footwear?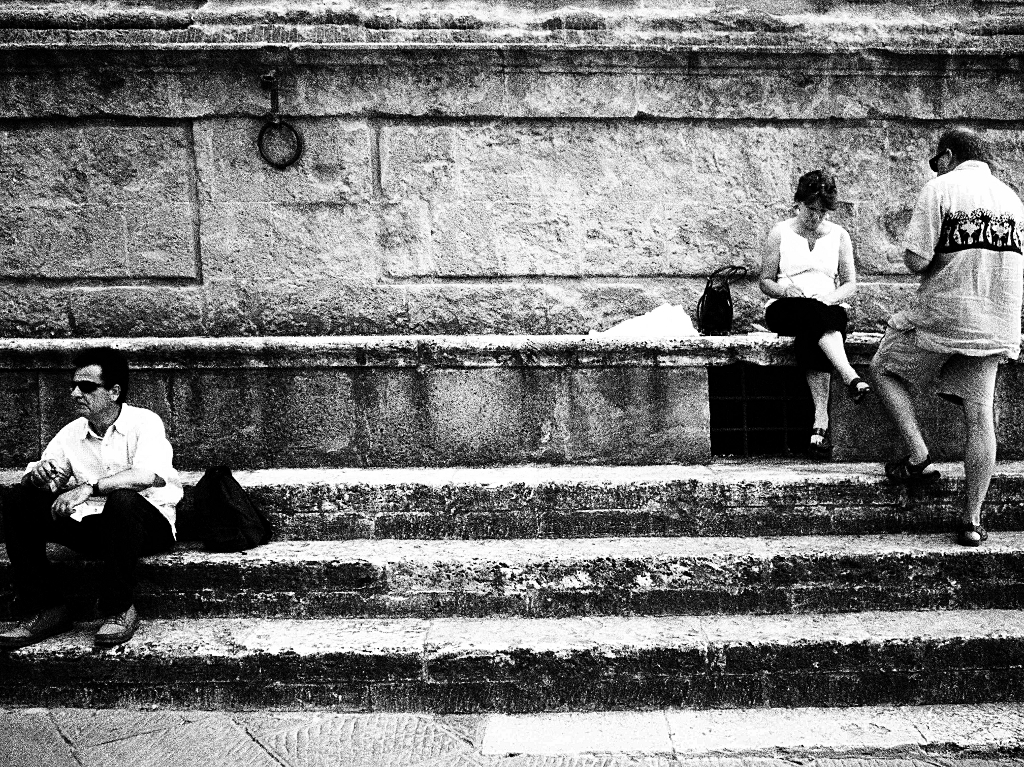
{"left": 800, "top": 425, "right": 831, "bottom": 457}
